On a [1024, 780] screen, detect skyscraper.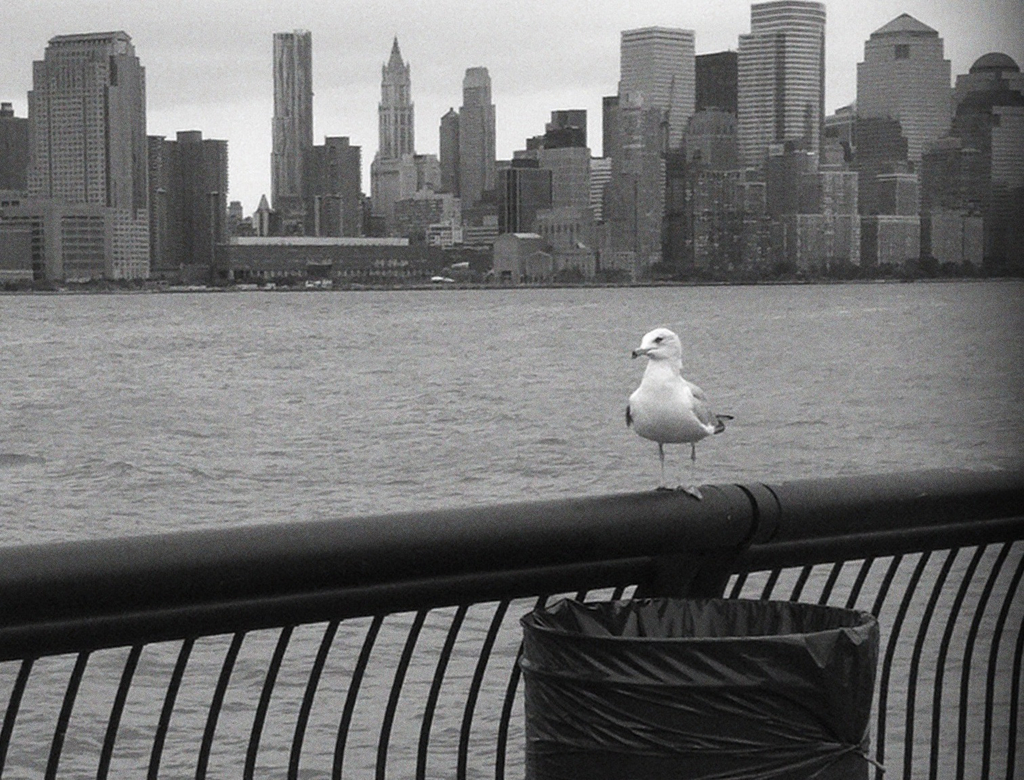
(left=436, top=103, right=455, bottom=197).
